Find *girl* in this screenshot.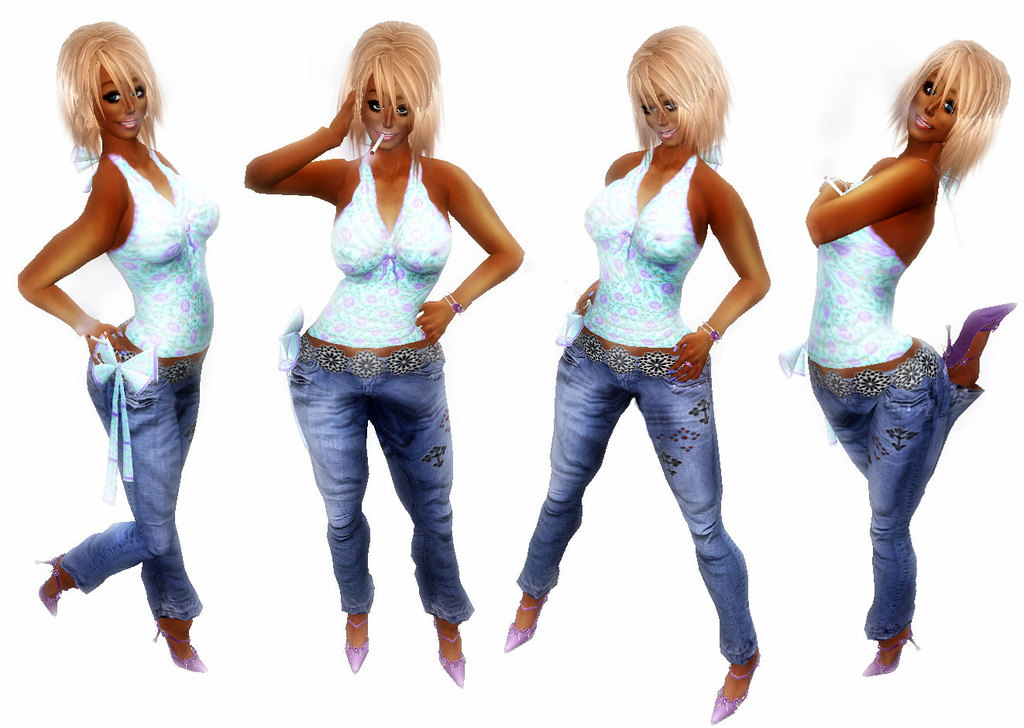
The bounding box for *girl* is pyautogui.locateOnScreen(502, 23, 771, 727).
